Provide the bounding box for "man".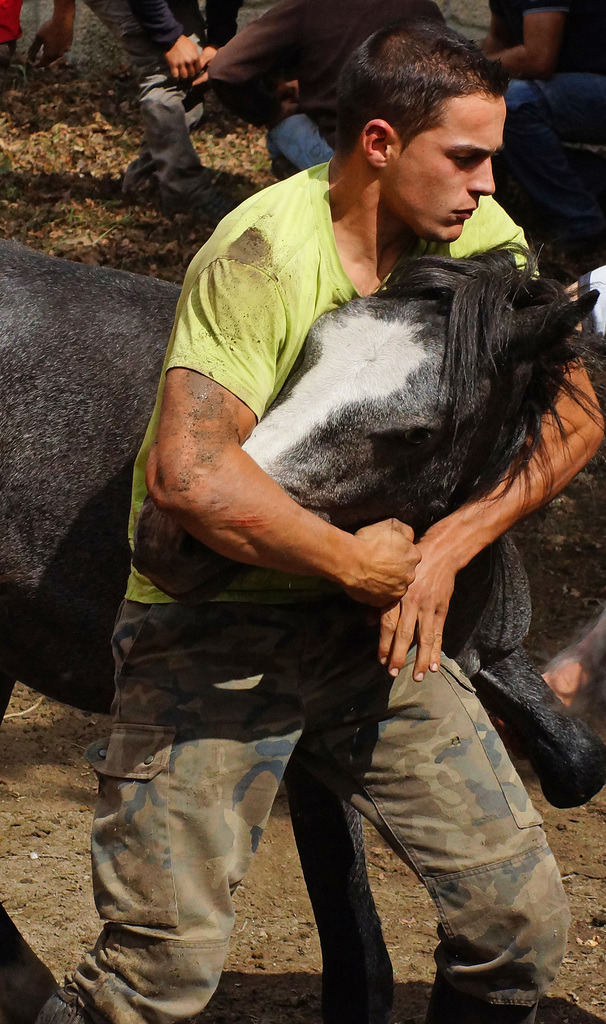
<region>200, 0, 451, 166</region>.
